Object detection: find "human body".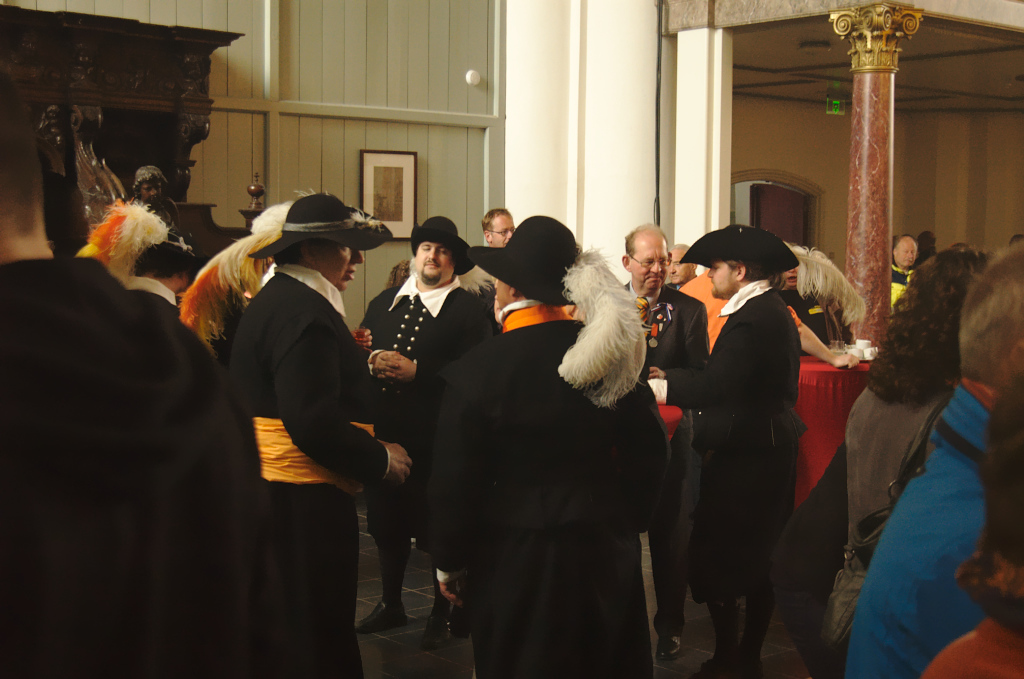
<bbox>217, 195, 399, 658</bbox>.
